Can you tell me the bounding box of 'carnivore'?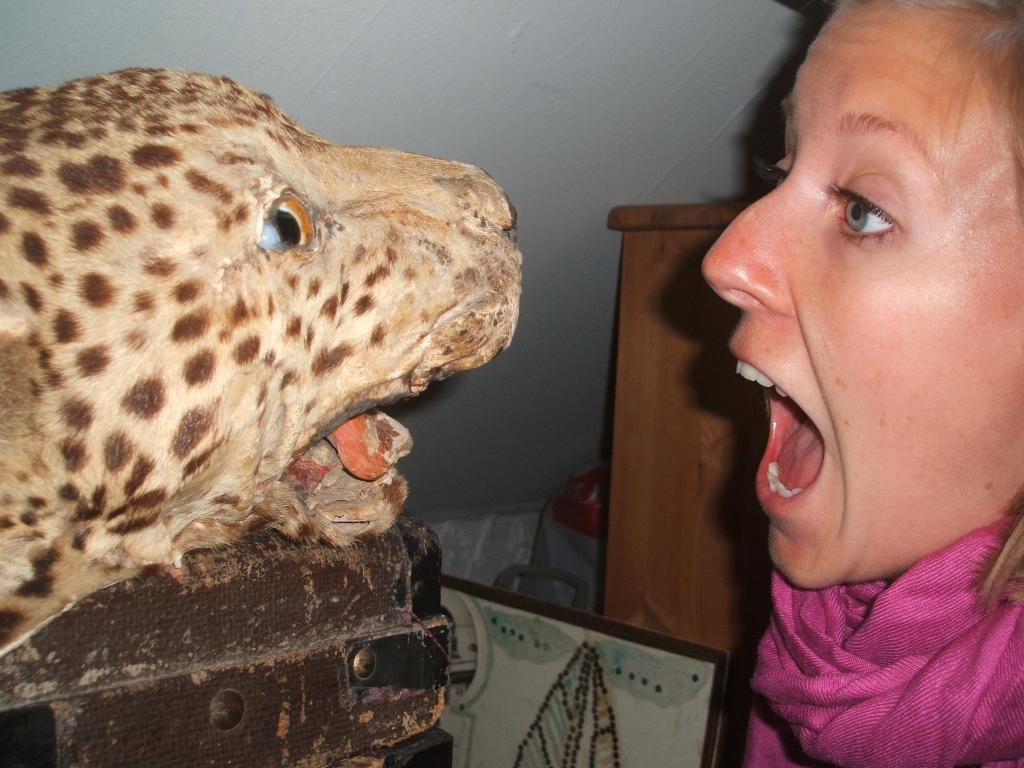
(left=1, top=61, right=548, bottom=685).
